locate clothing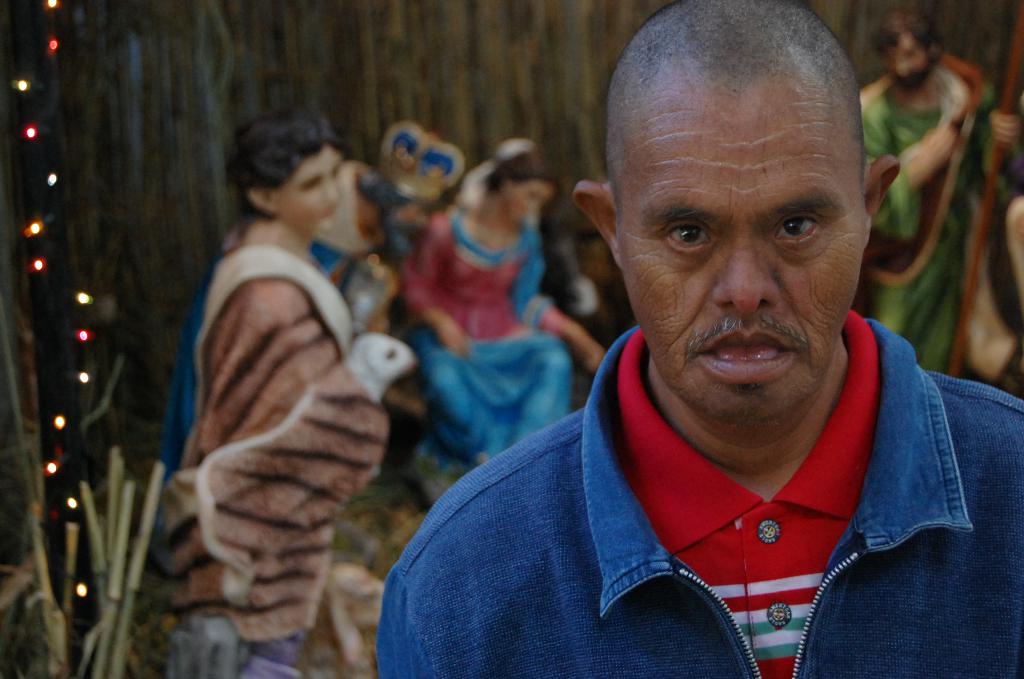
(397,202,578,476)
